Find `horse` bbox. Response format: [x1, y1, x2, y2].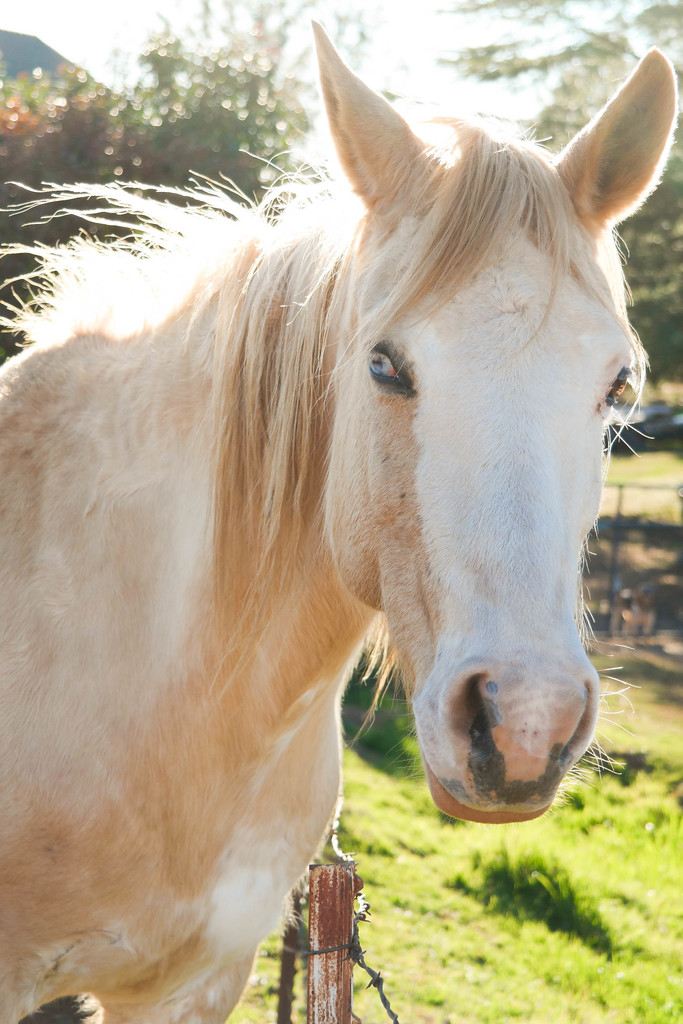
[0, 20, 682, 1023].
